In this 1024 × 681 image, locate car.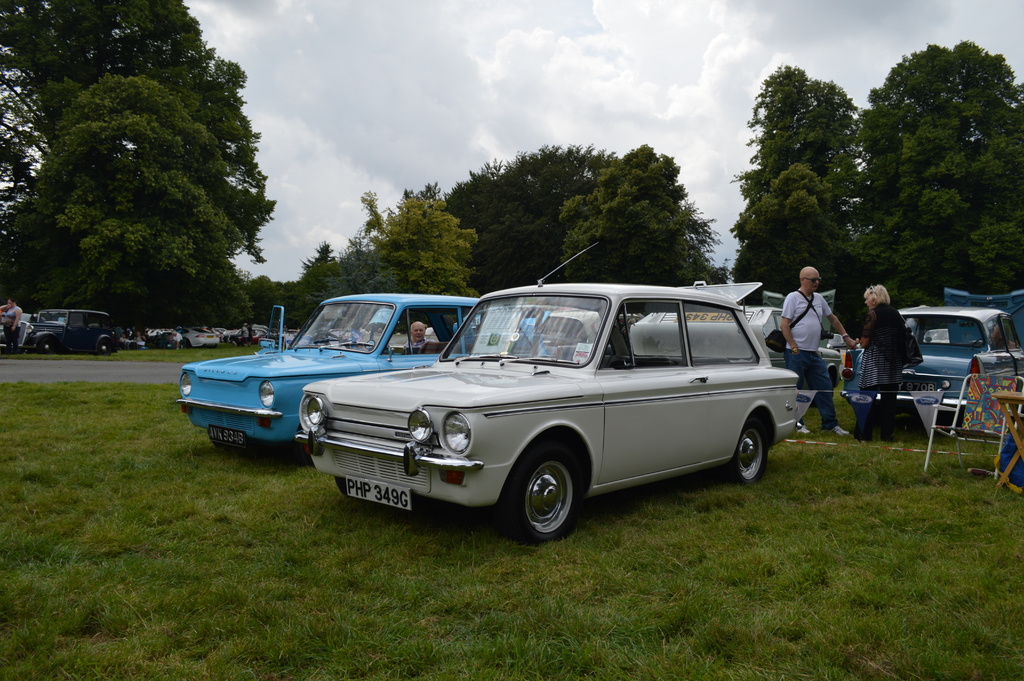
Bounding box: x1=841, y1=289, x2=1023, y2=422.
